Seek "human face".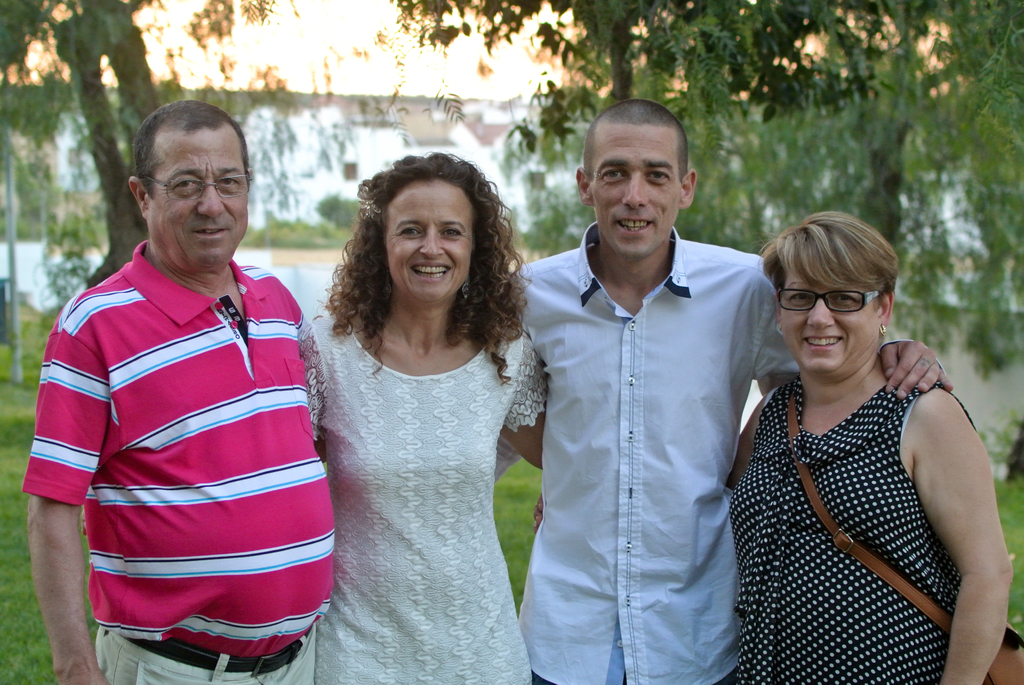
bbox=[147, 121, 249, 267].
